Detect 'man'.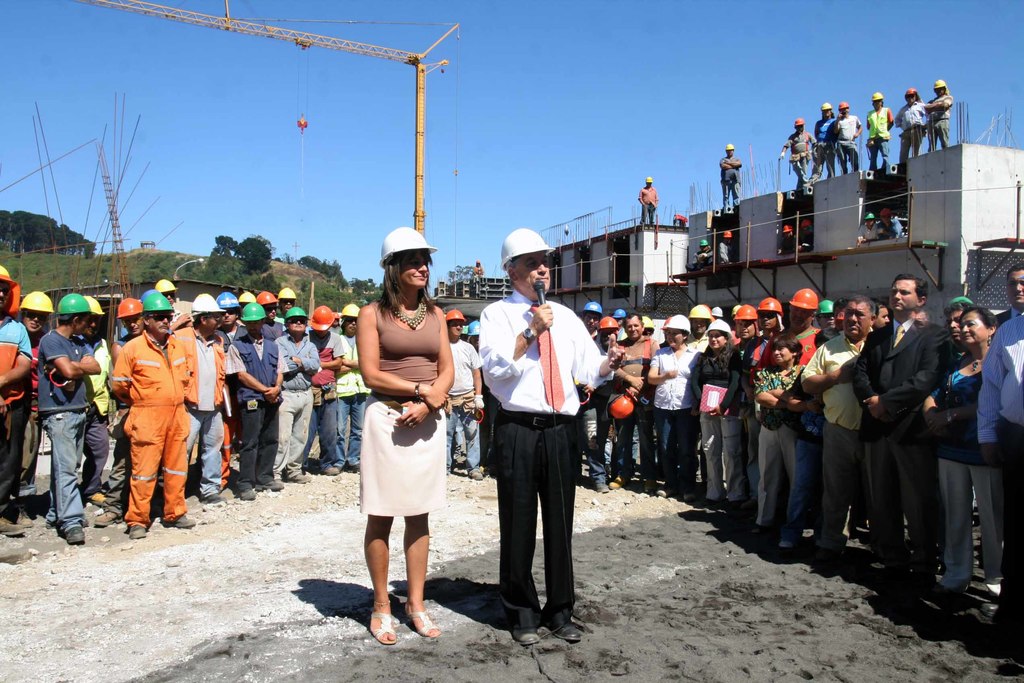
Detected at bbox=(975, 315, 1023, 661).
